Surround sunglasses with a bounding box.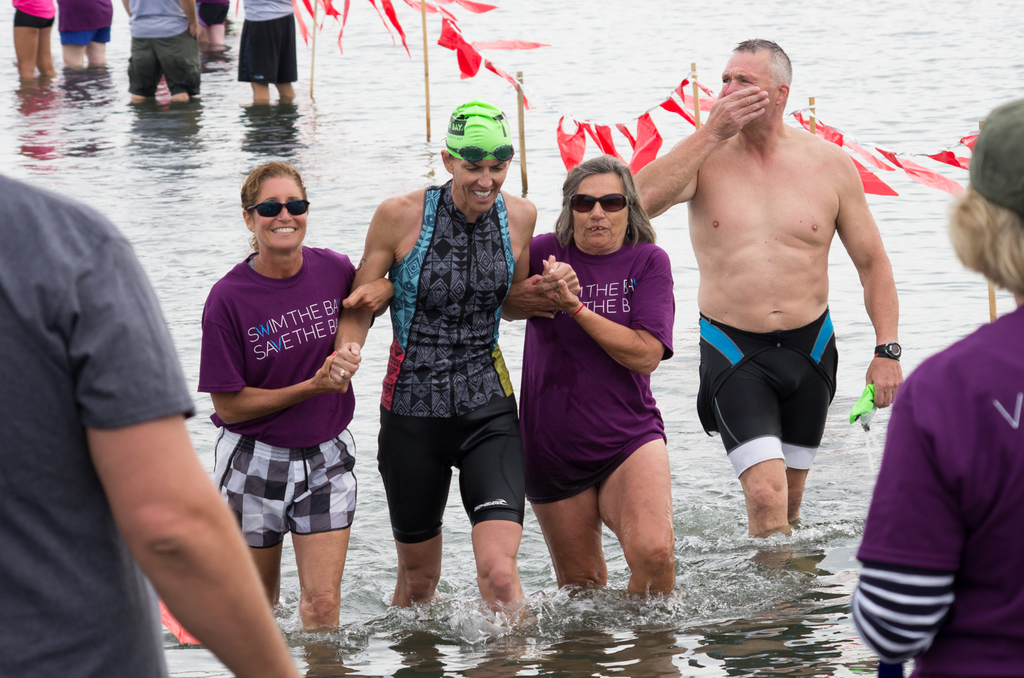
pyautogui.locateOnScreen(566, 193, 628, 214).
